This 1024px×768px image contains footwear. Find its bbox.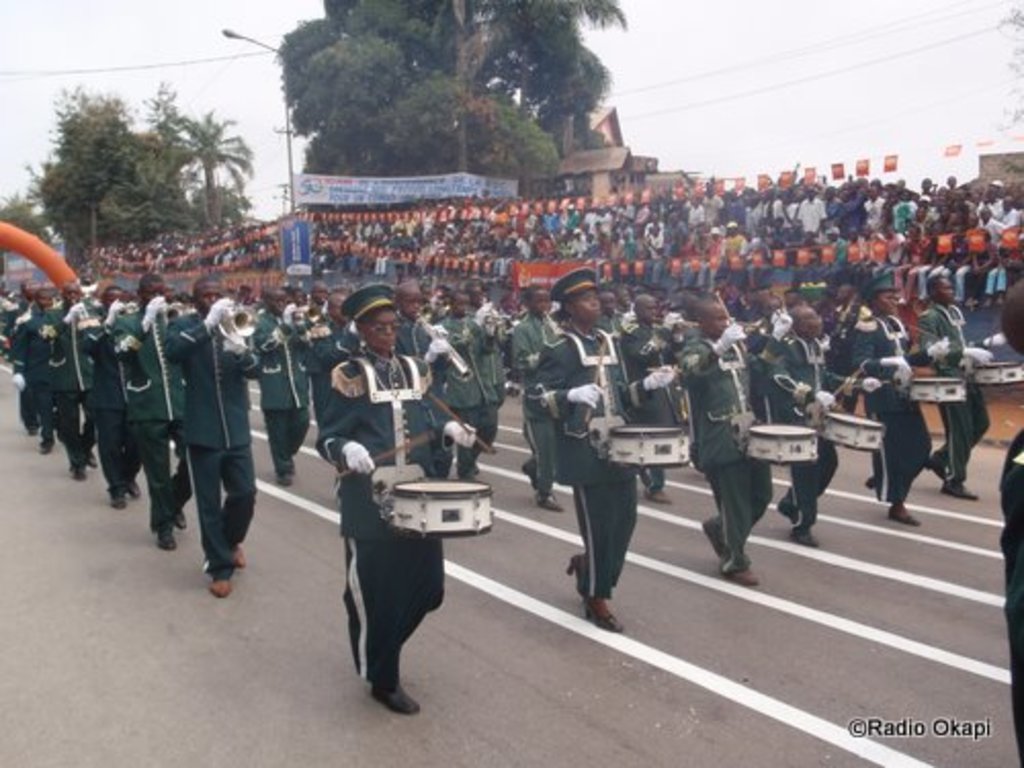
detection(109, 498, 127, 512).
